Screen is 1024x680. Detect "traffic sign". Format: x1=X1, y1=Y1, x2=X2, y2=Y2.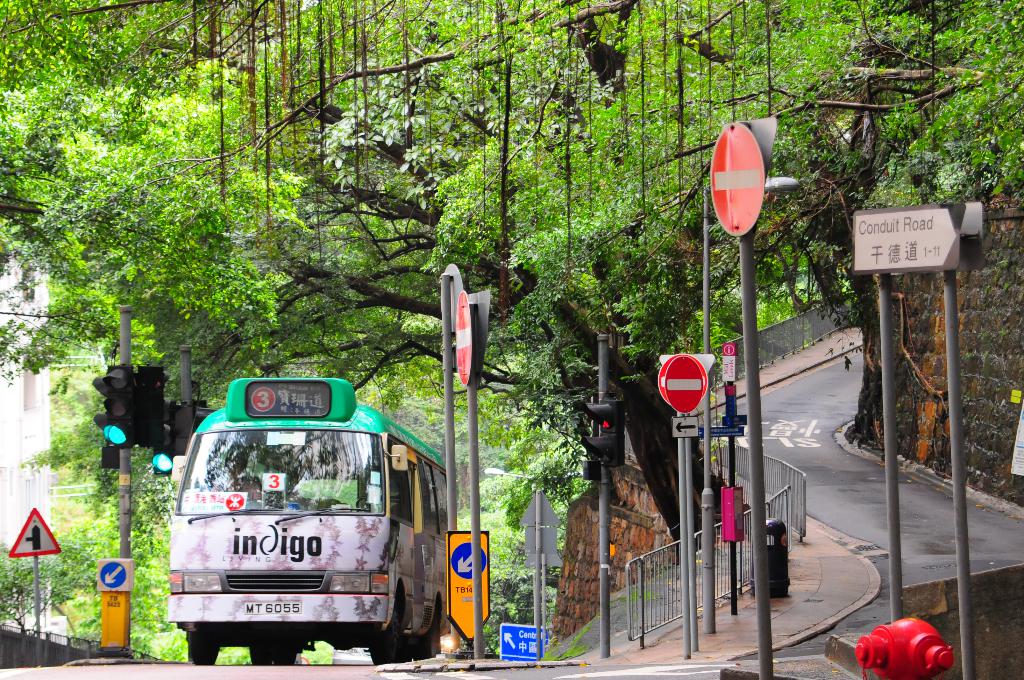
x1=845, y1=207, x2=964, y2=275.
